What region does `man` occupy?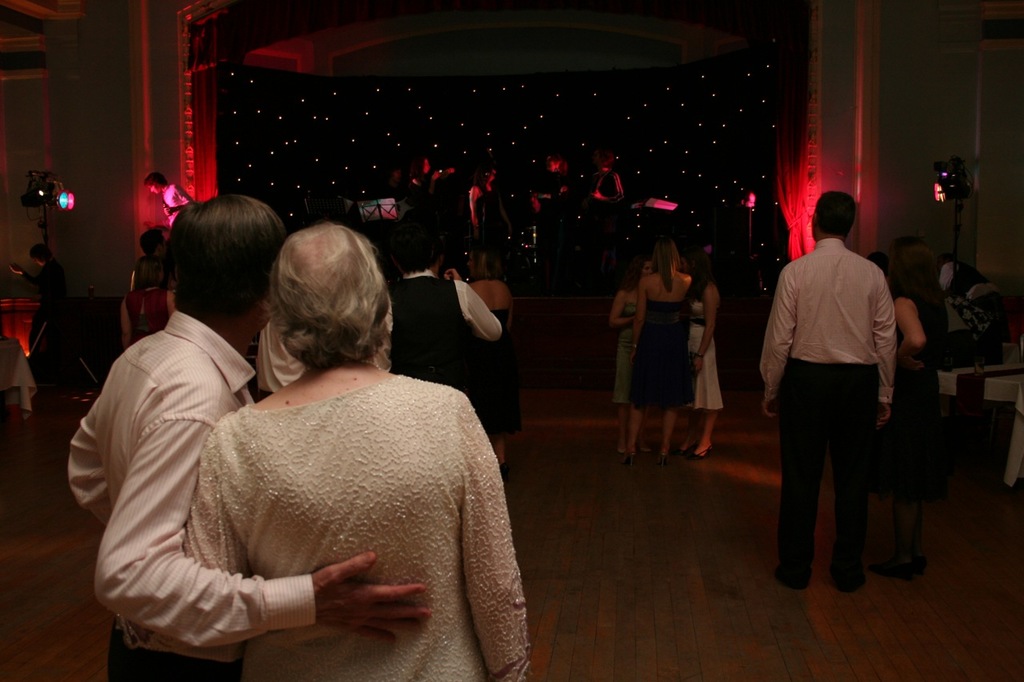
759 192 920 596.
